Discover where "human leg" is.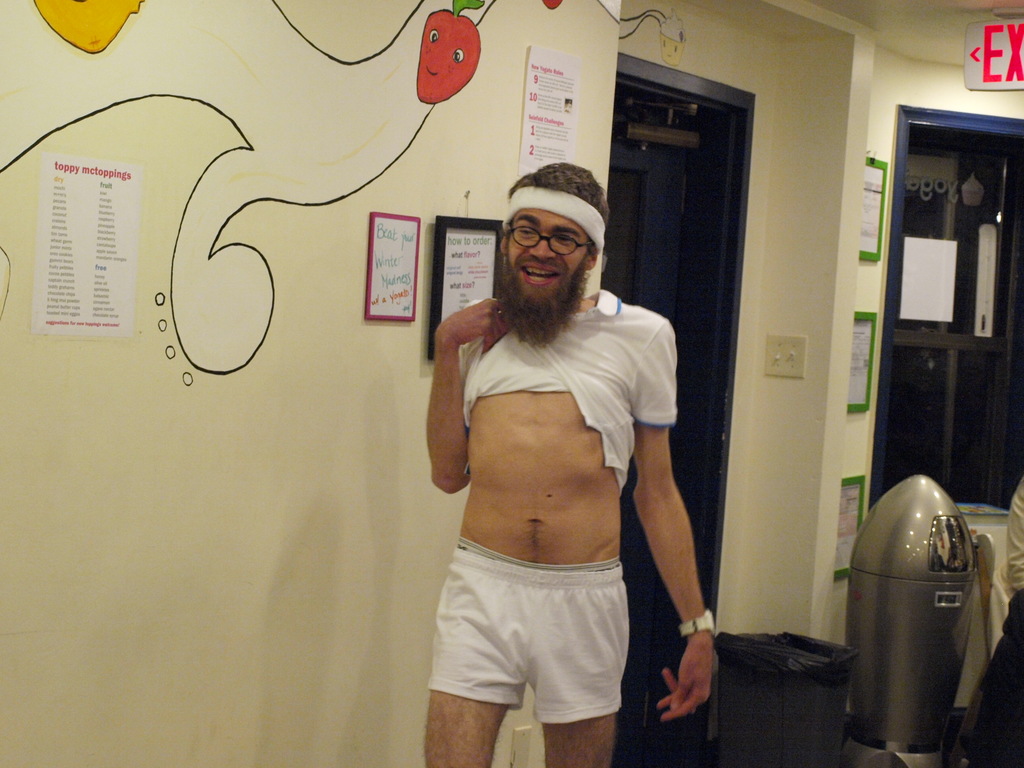
Discovered at [543,710,618,767].
